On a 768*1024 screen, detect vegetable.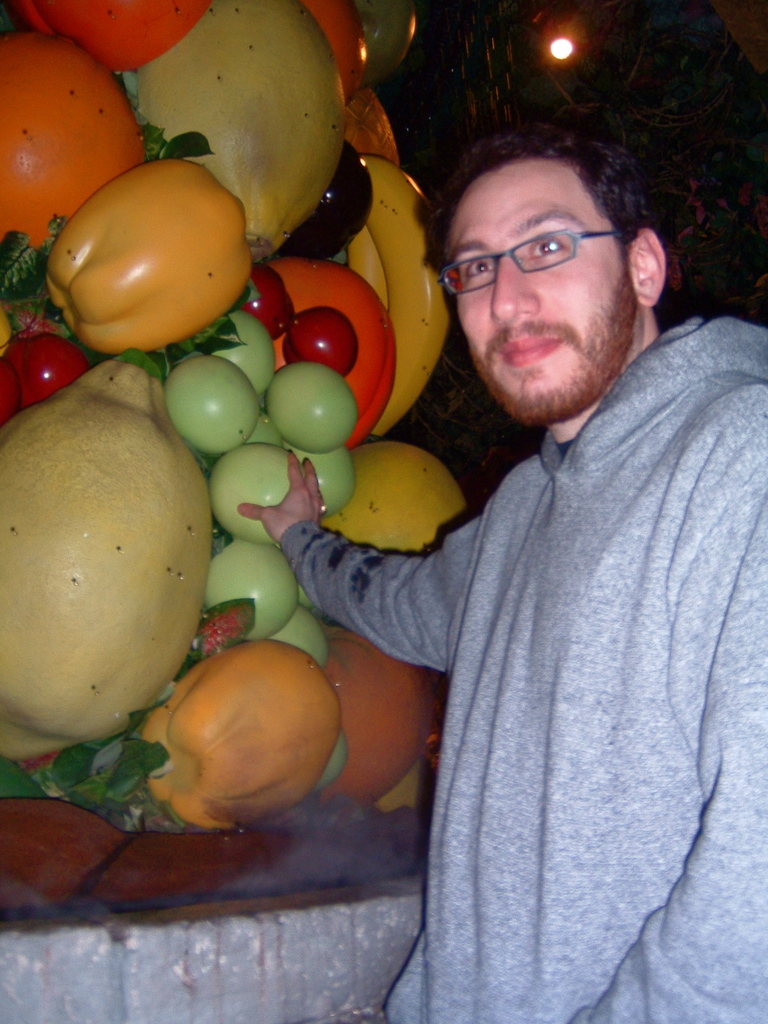
[268, 360, 360, 447].
